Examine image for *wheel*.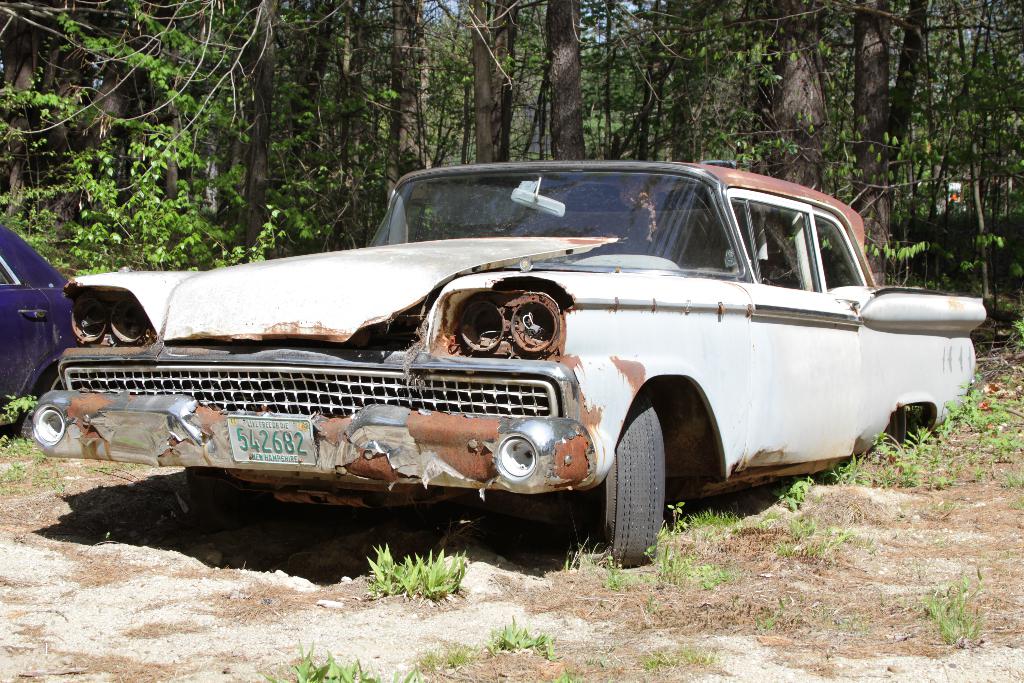
Examination result: bbox=(611, 420, 678, 553).
